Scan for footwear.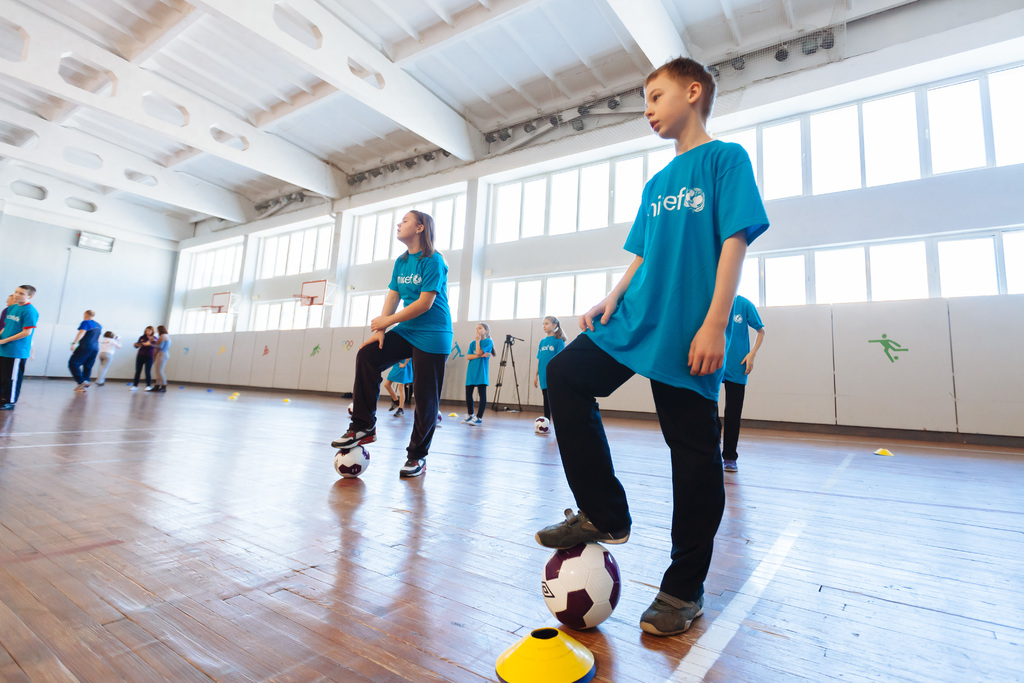
Scan result: pyautogui.locateOnScreen(535, 503, 632, 554).
